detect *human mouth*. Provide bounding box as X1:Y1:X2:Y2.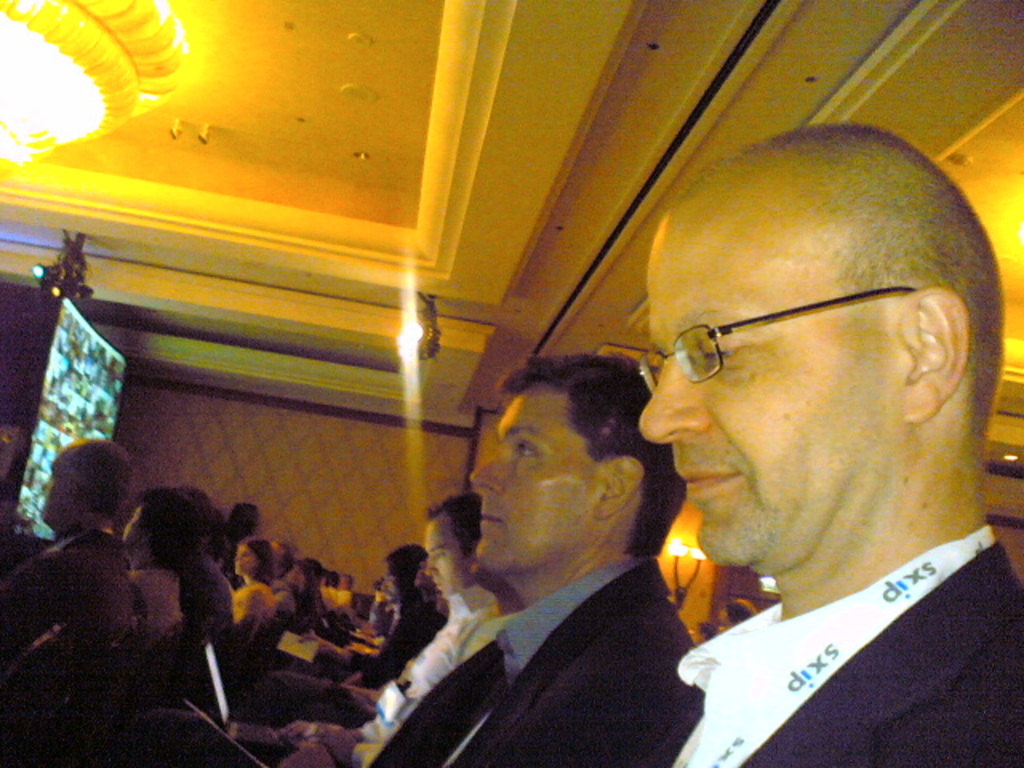
482:506:504:534.
